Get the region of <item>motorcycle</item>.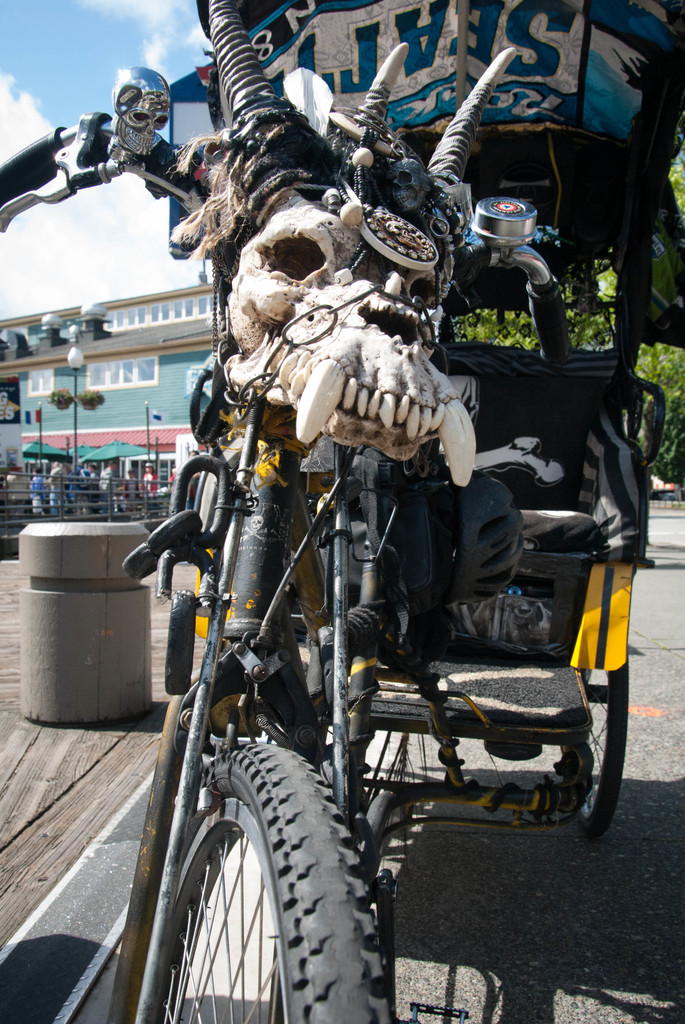
[left=0, top=0, right=526, bottom=1023].
